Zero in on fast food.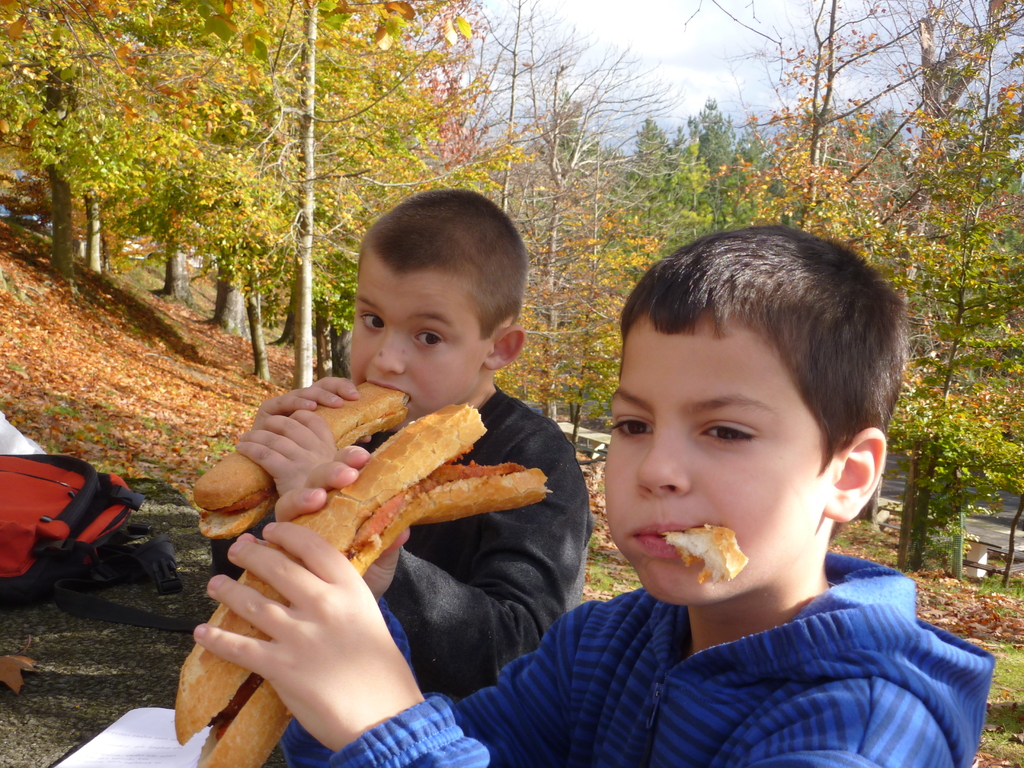
Zeroed in: 187,375,412,548.
